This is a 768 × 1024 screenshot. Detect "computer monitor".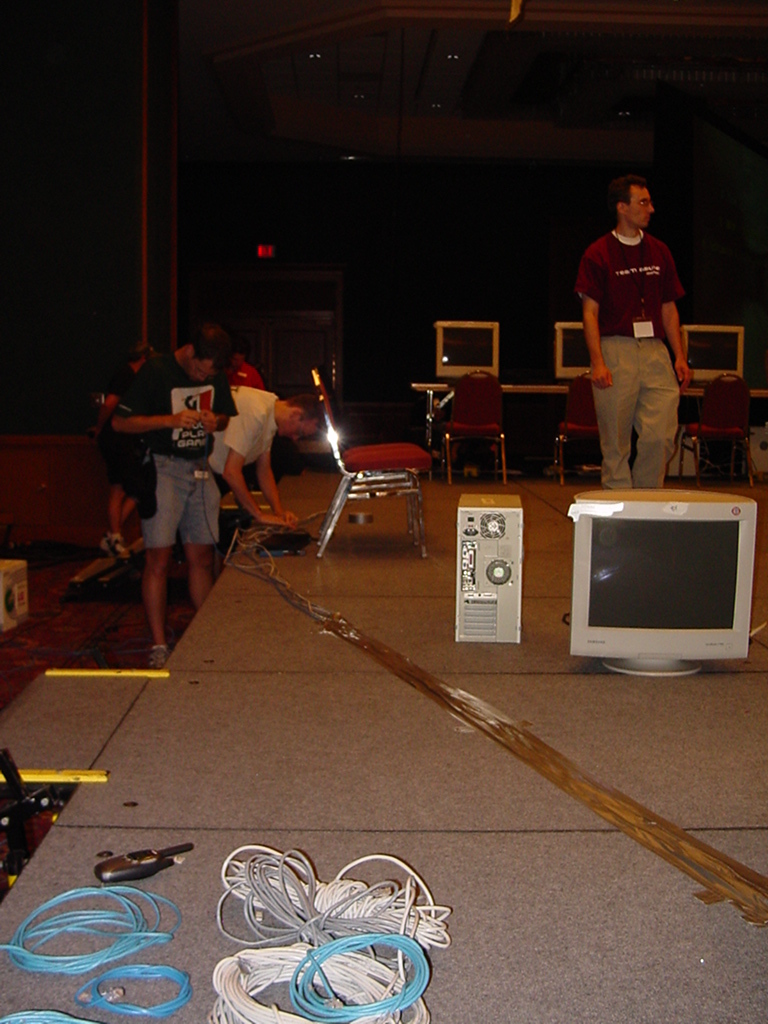
pyautogui.locateOnScreen(560, 482, 753, 675).
